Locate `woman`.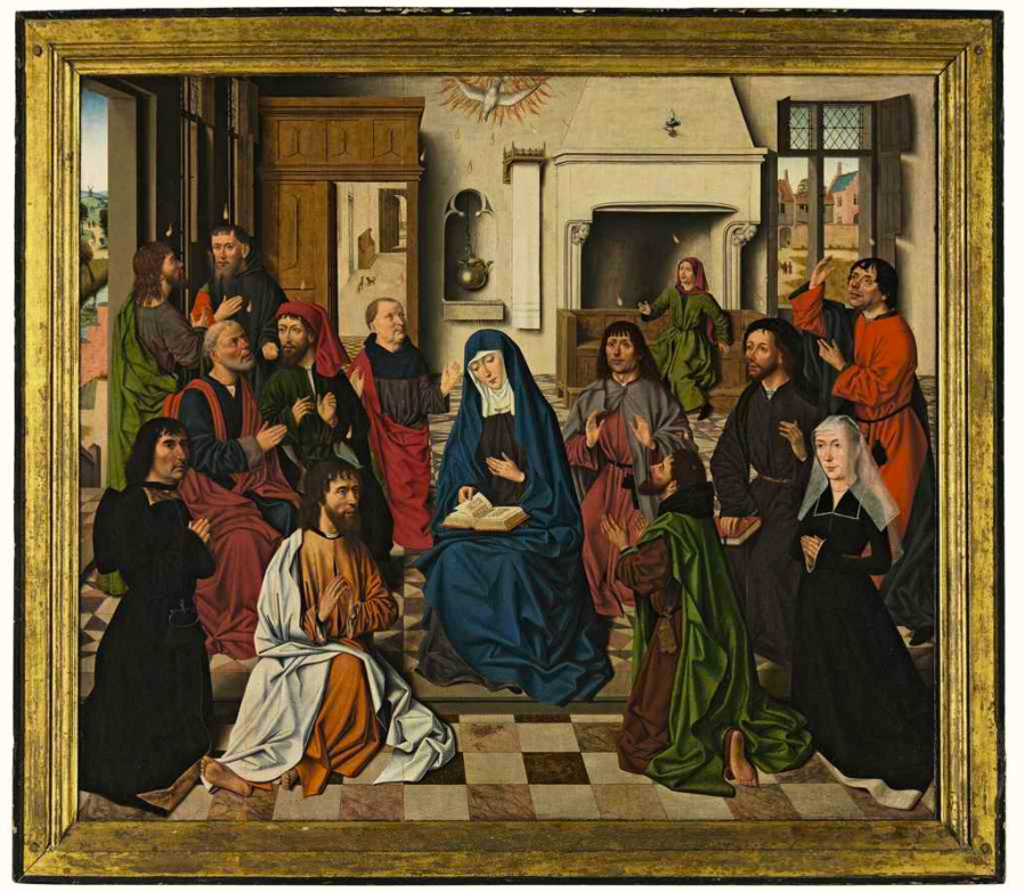
Bounding box: box(418, 314, 594, 740).
